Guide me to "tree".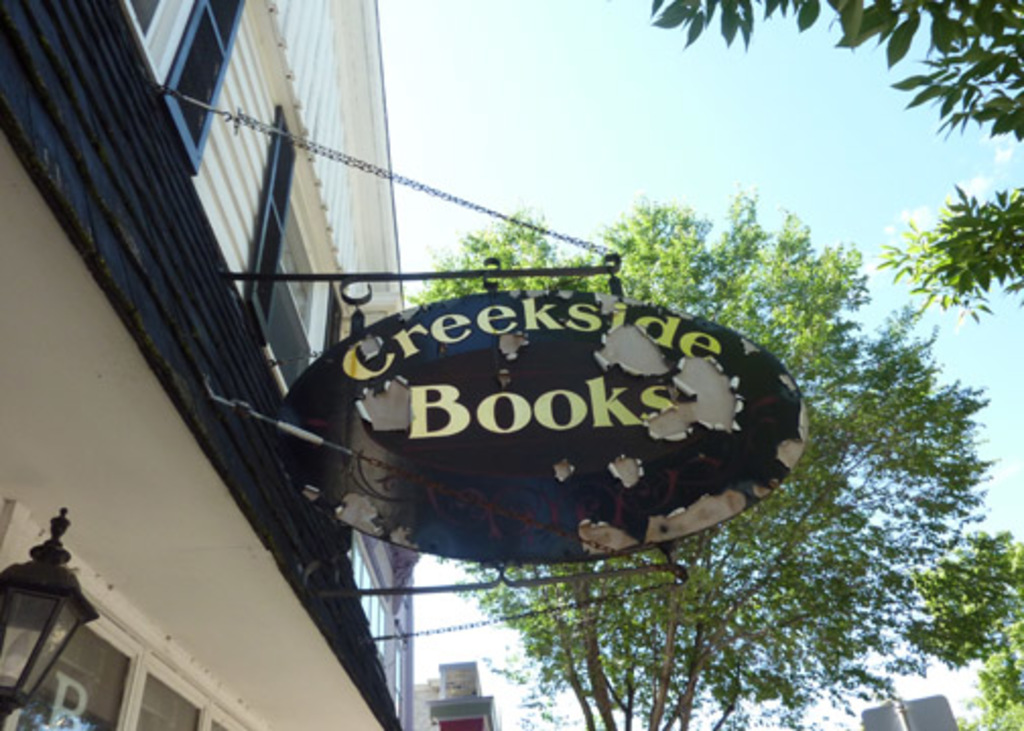
Guidance: <region>400, 183, 1006, 729</region>.
